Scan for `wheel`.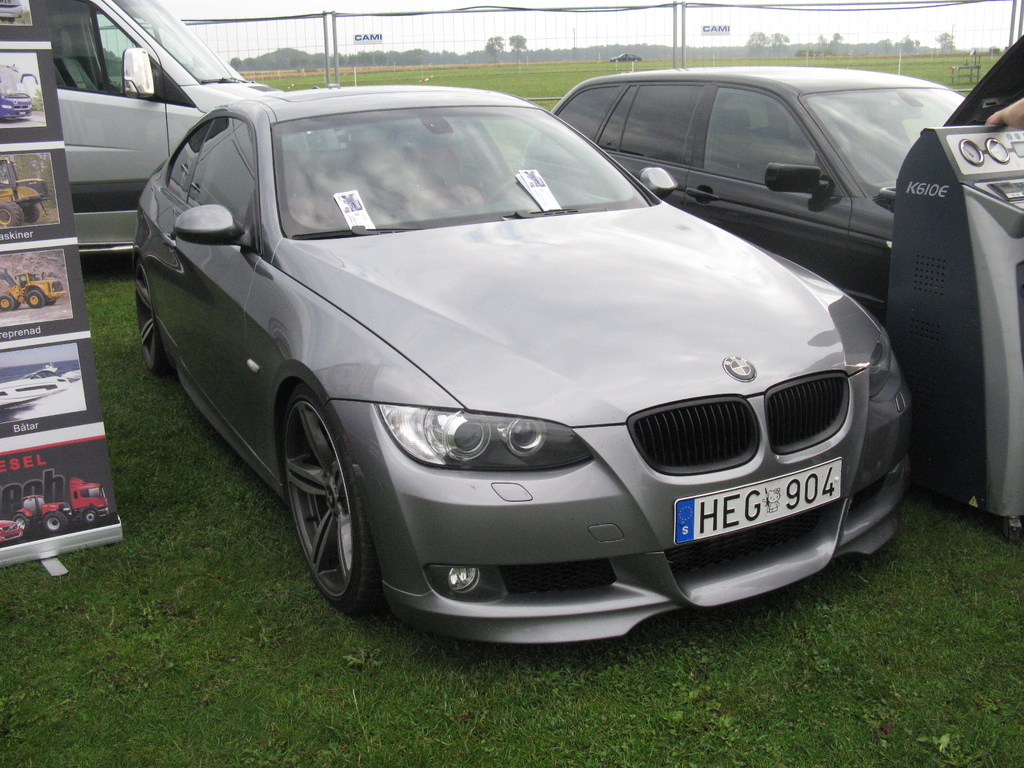
Scan result: x1=19, y1=202, x2=42, y2=223.
